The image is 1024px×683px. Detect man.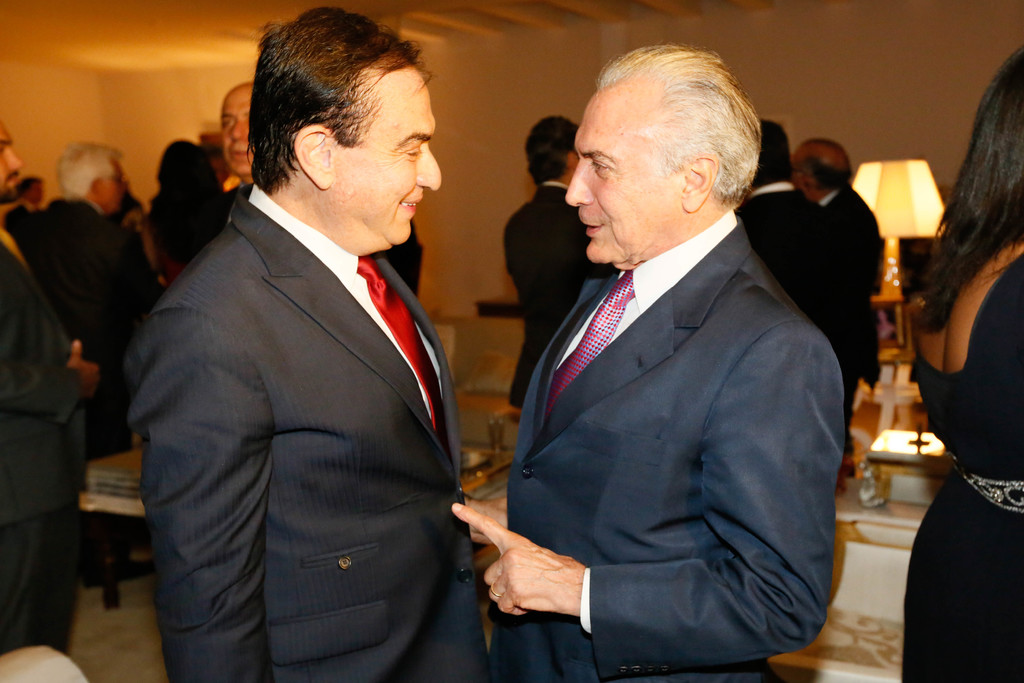
Detection: [474, 55, 858, 672].
